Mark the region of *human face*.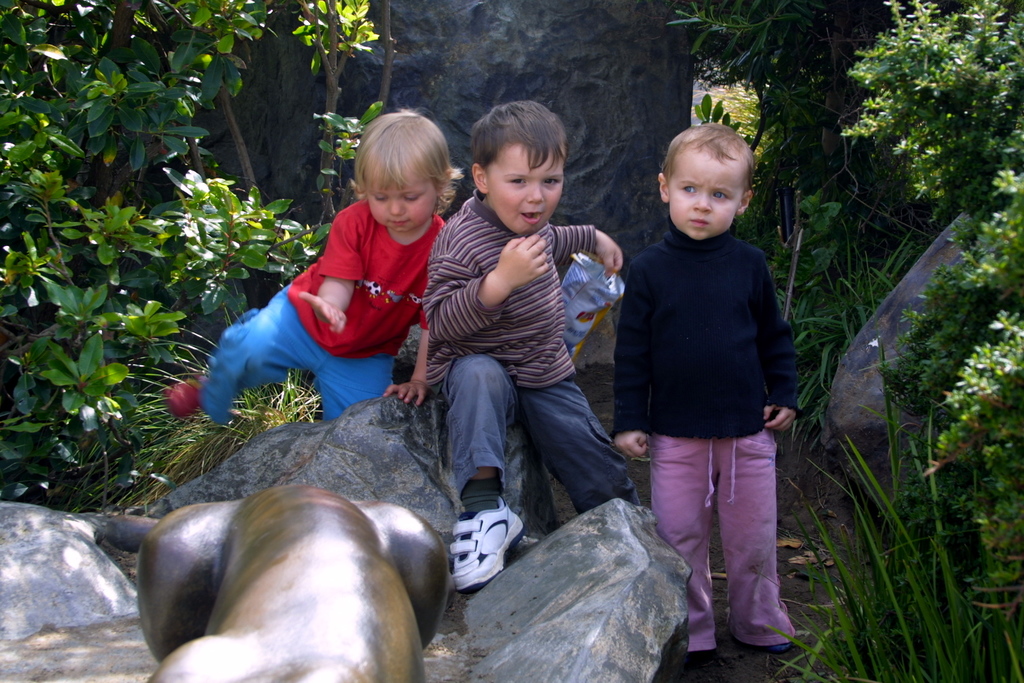
Region: 369,173,442,235.
